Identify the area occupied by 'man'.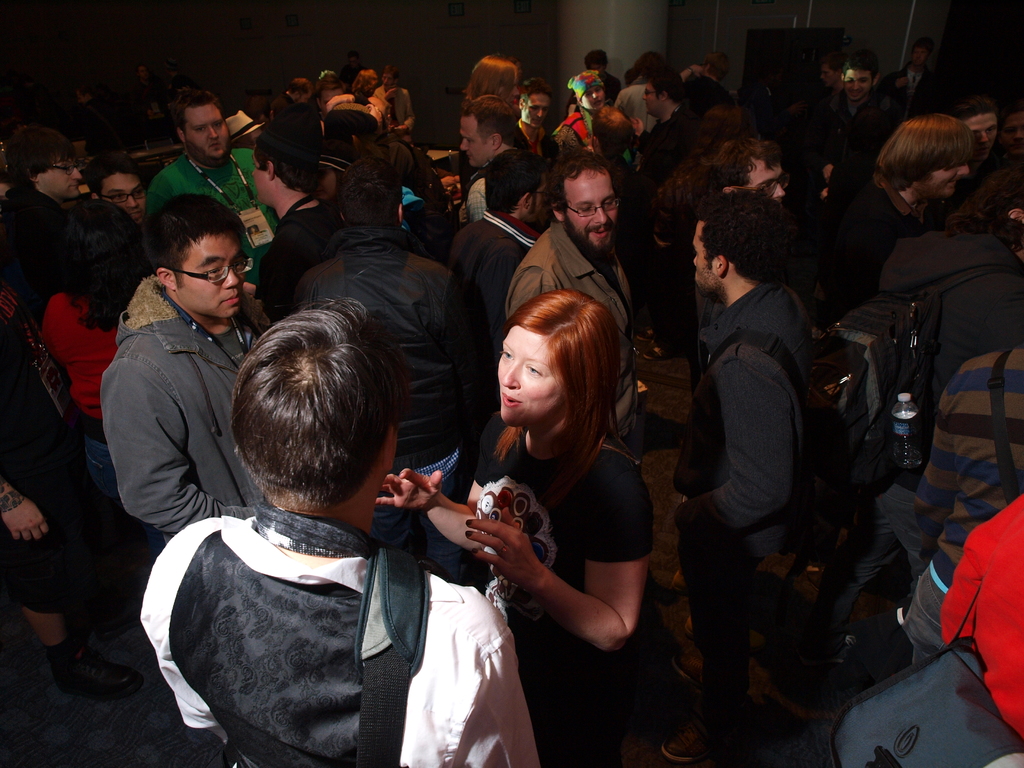
Area: 628, 70, 698, 175.
